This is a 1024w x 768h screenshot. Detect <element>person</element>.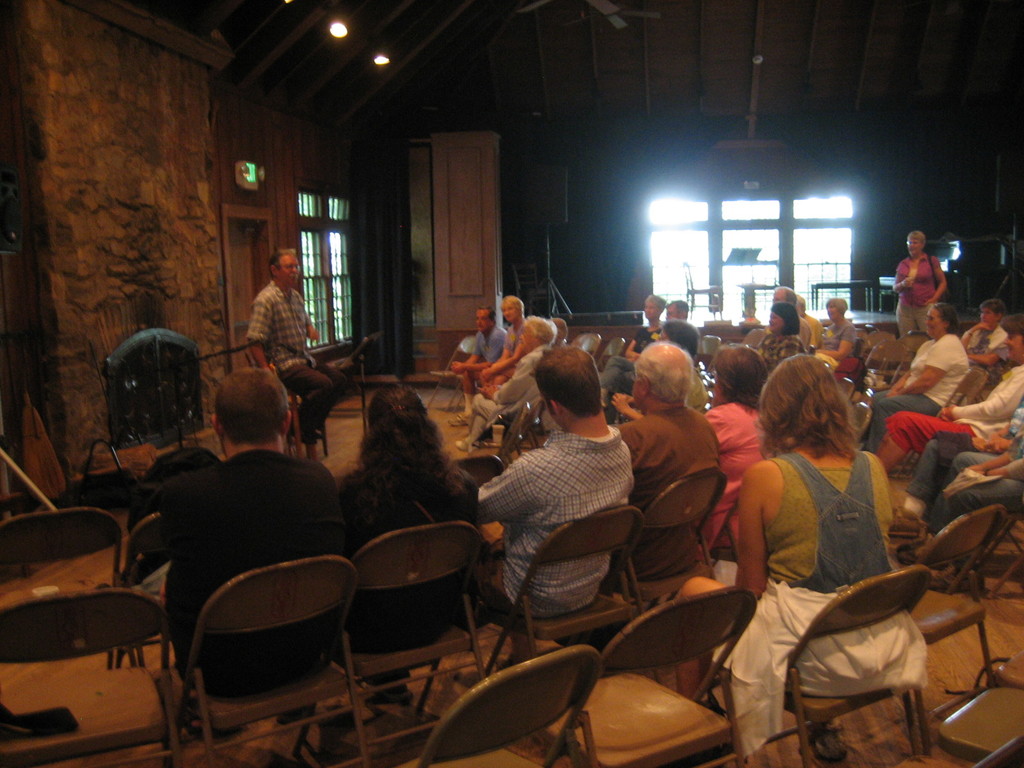
detection(912, 420, 1023, 555).
